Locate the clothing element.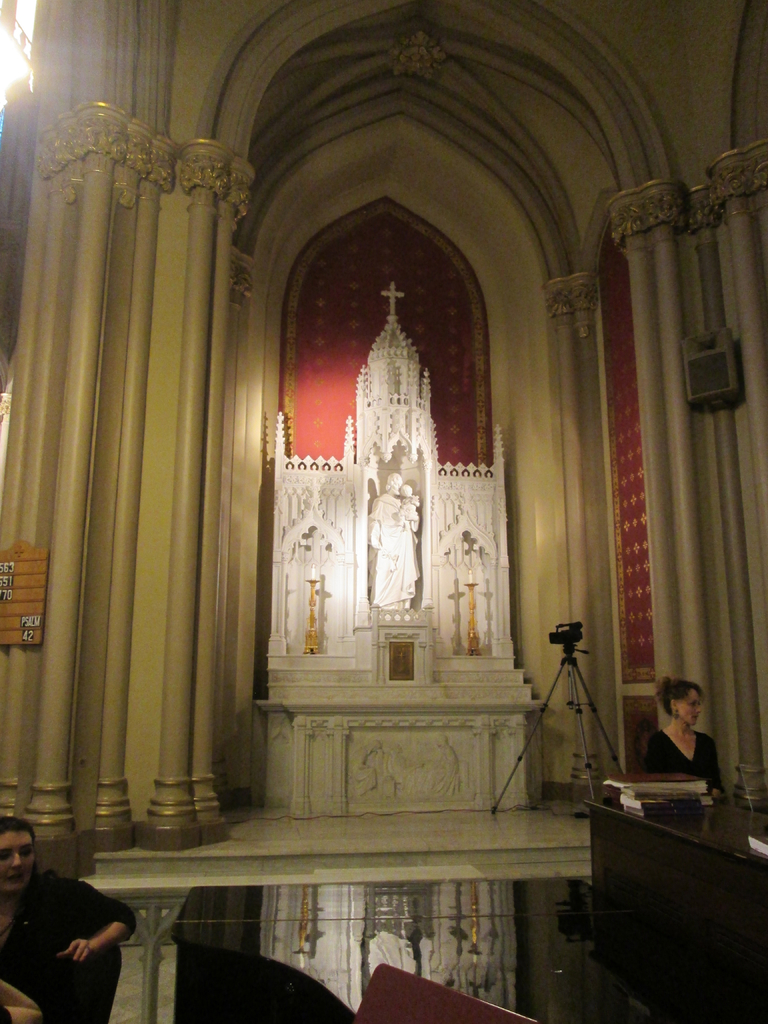
Element bbox: (left=648, top=731, right=721, bottom=788).
